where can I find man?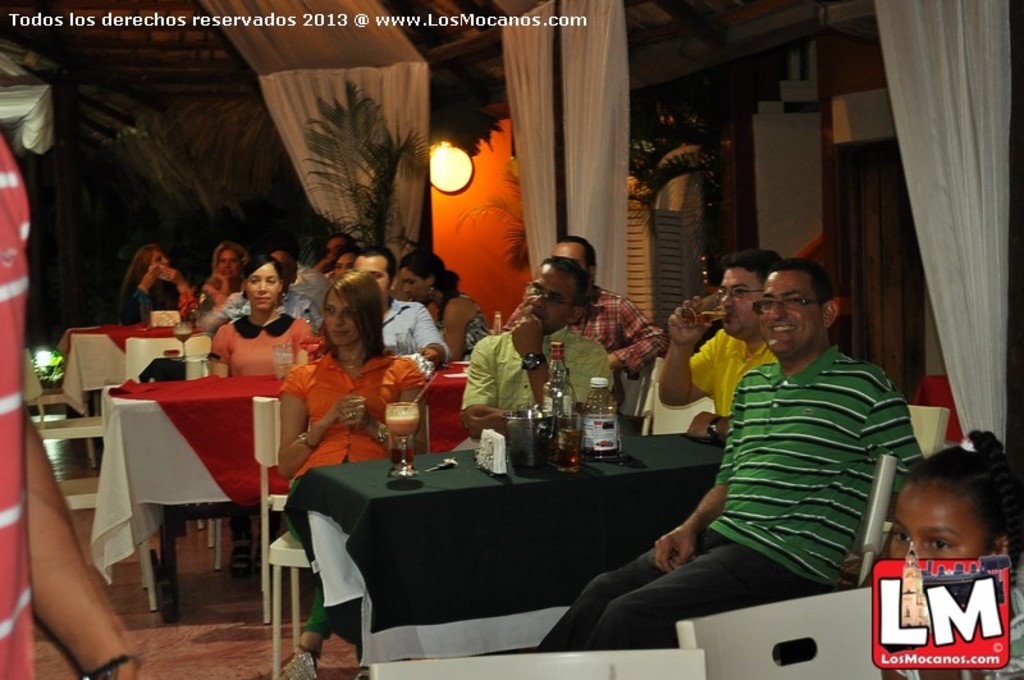
You can find it at select_region(498, 233, 669, 374).
